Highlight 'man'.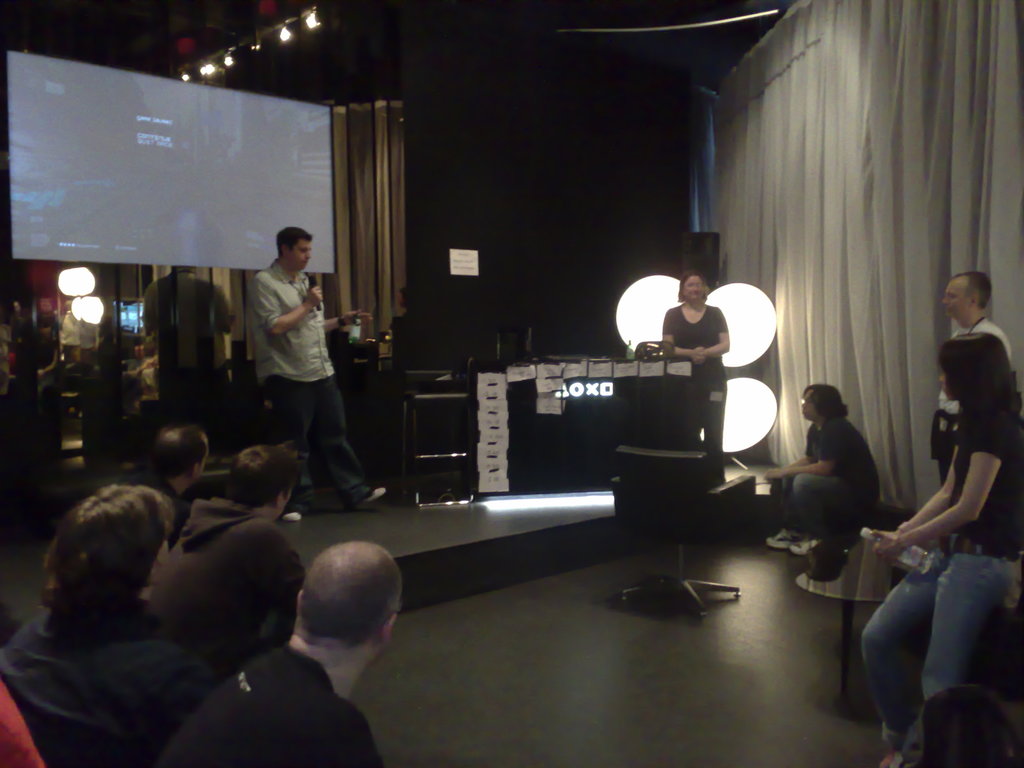
Highlighted region: 927, 271, 1013, 491.
